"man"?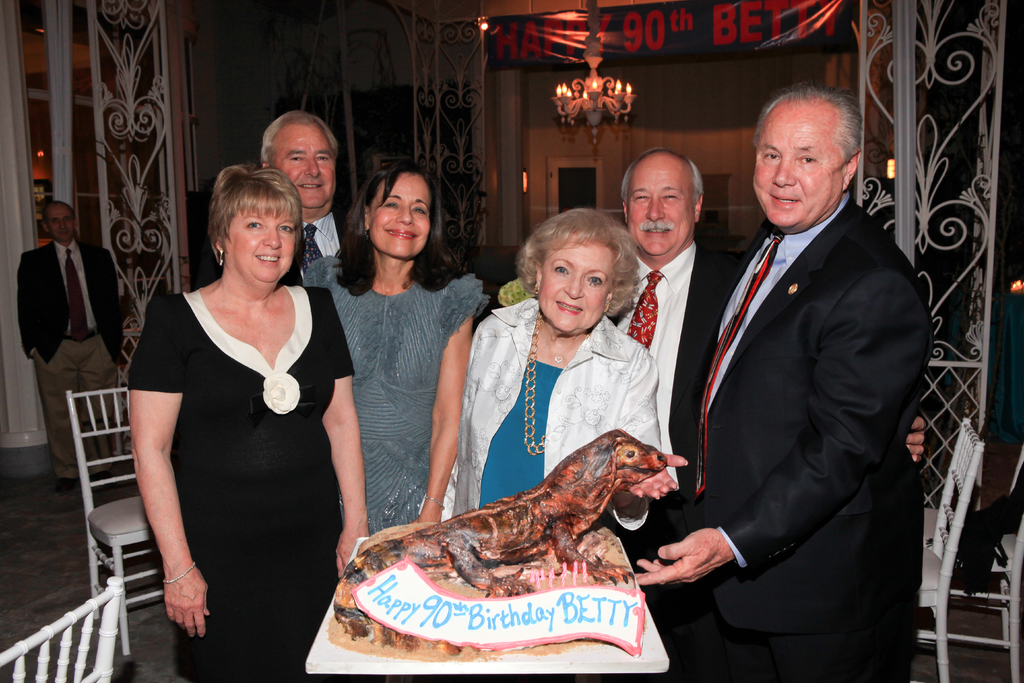
l=628, t=90, r=938, b=682
